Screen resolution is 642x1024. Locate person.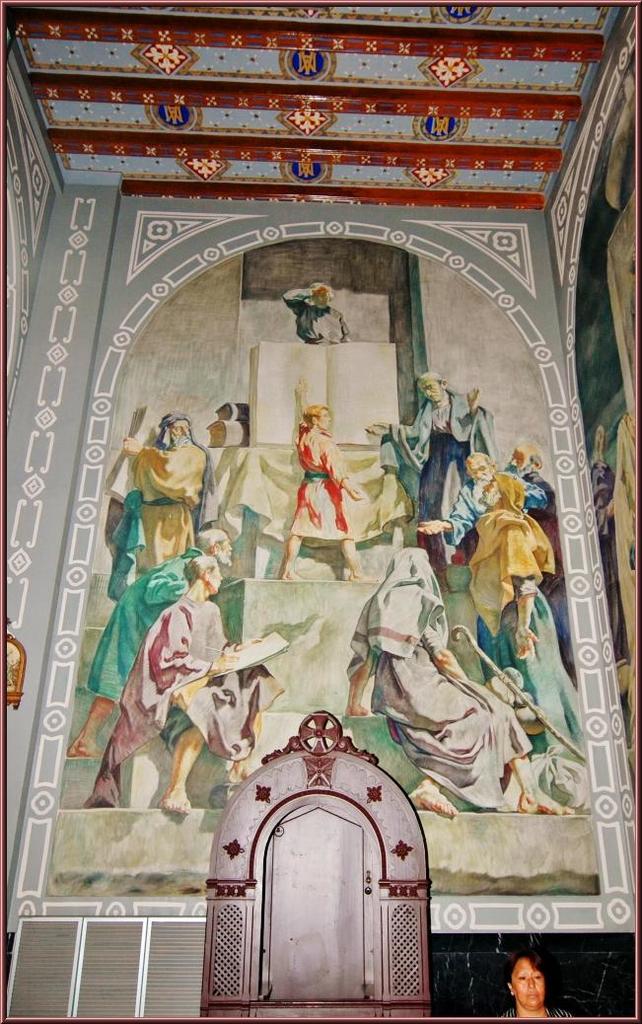
box=[465, 442, 565, 593].
